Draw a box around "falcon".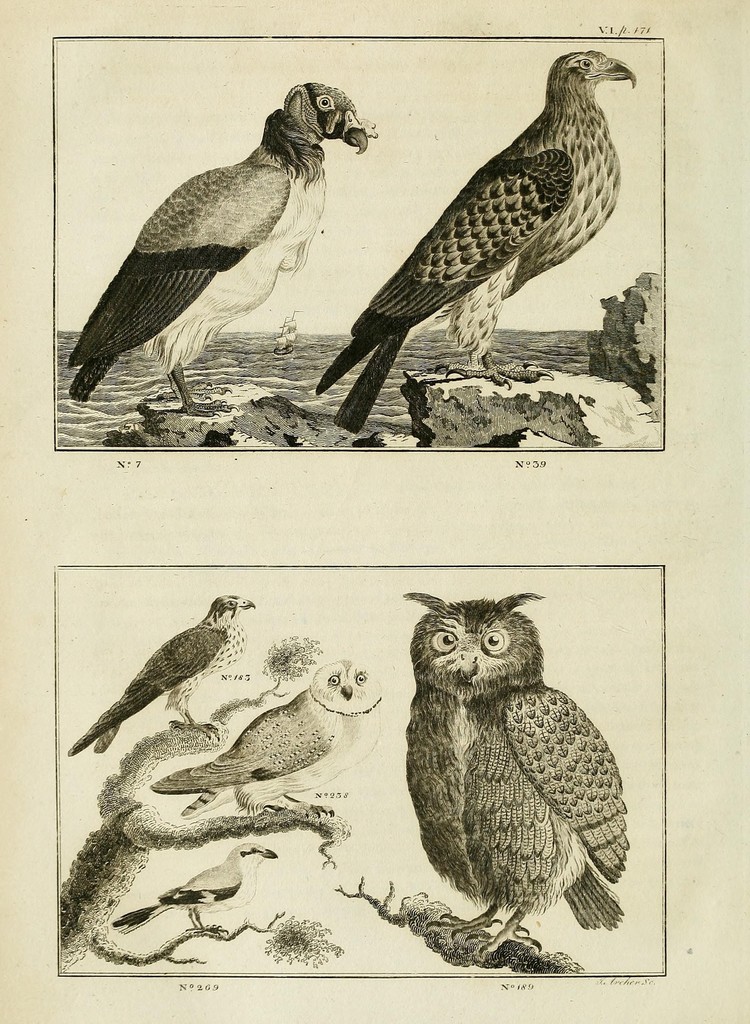
{"x1": 314, "y1": 52, "x2": 638, "y2": 434}.
